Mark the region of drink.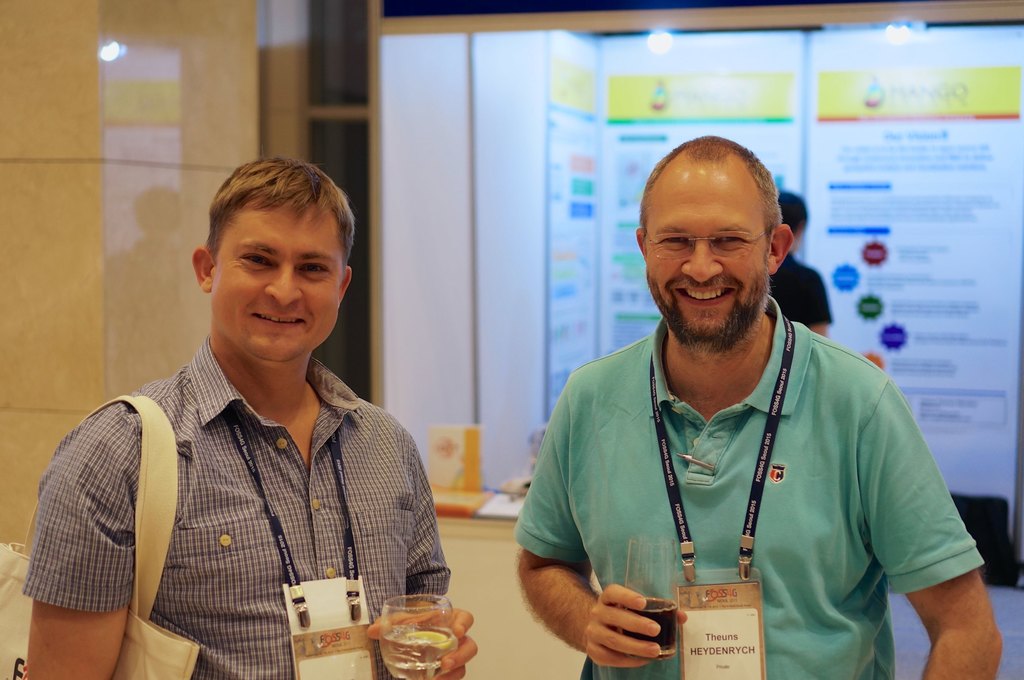
Region: l=620, t=601, r=677, b=656.
